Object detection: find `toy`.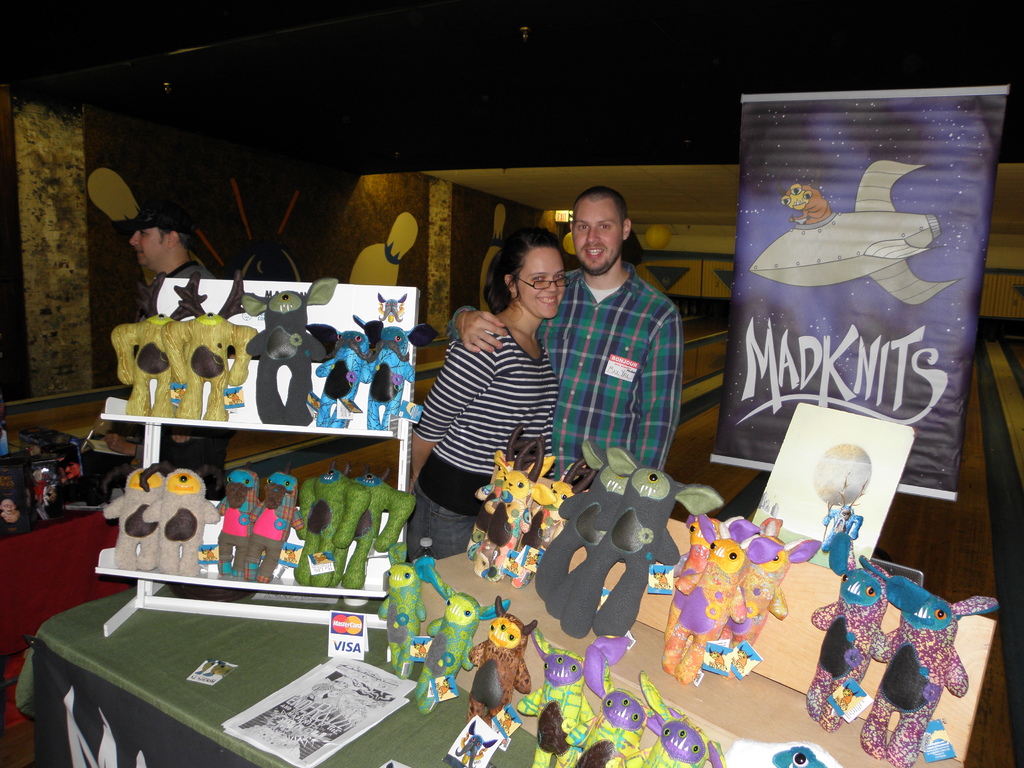
l=518, t=632, r=634, b=767.
